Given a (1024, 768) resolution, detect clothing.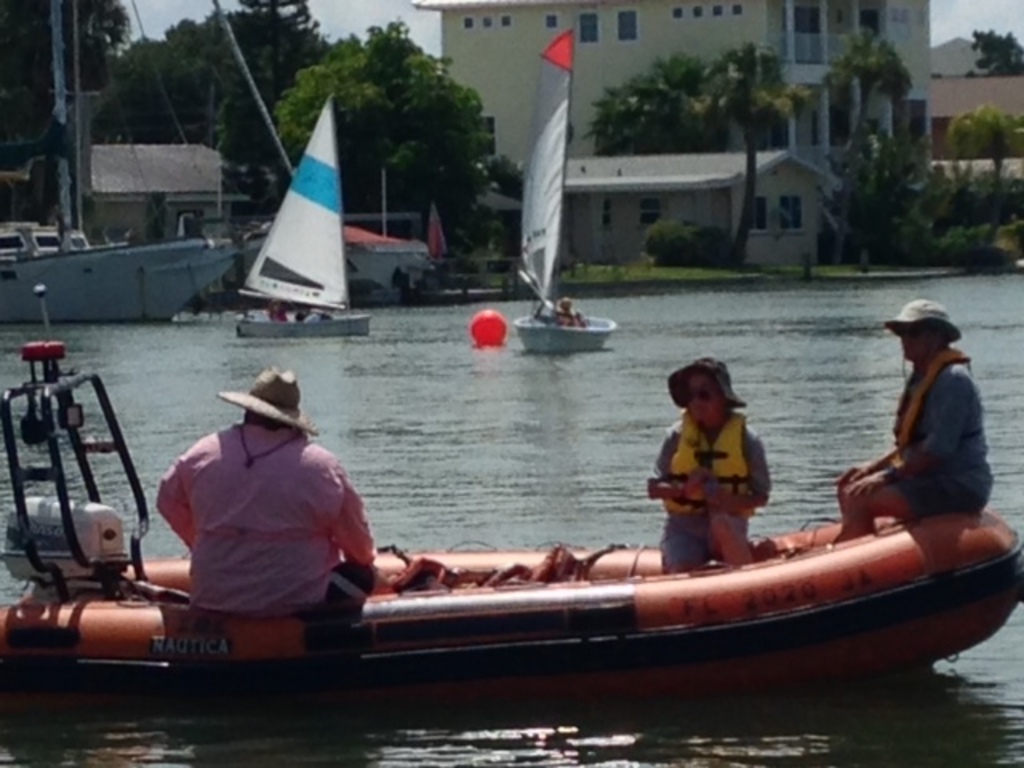
box(653, 411, 773, 578).
